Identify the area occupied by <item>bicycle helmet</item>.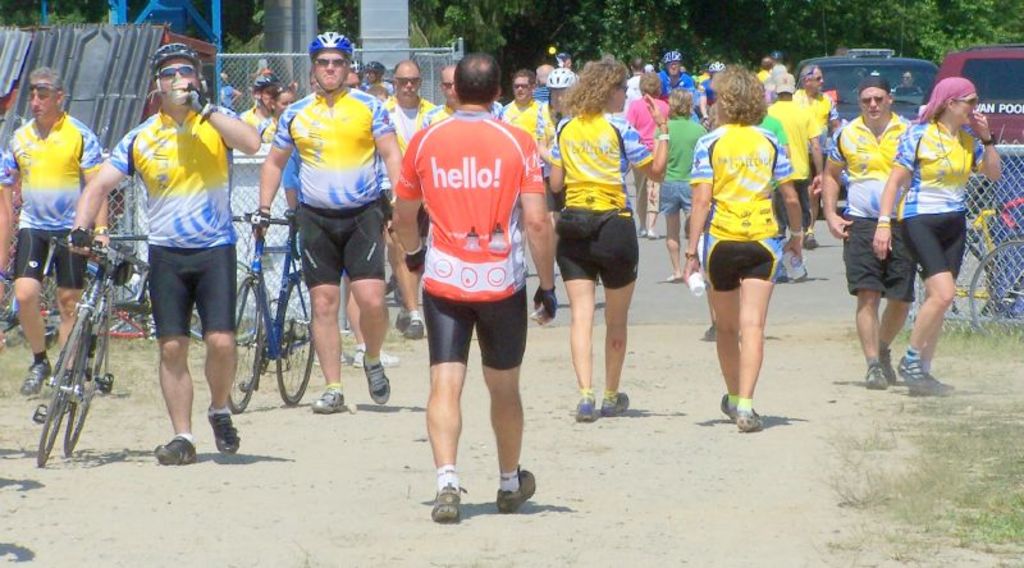
Area: [150,42,204,73].
